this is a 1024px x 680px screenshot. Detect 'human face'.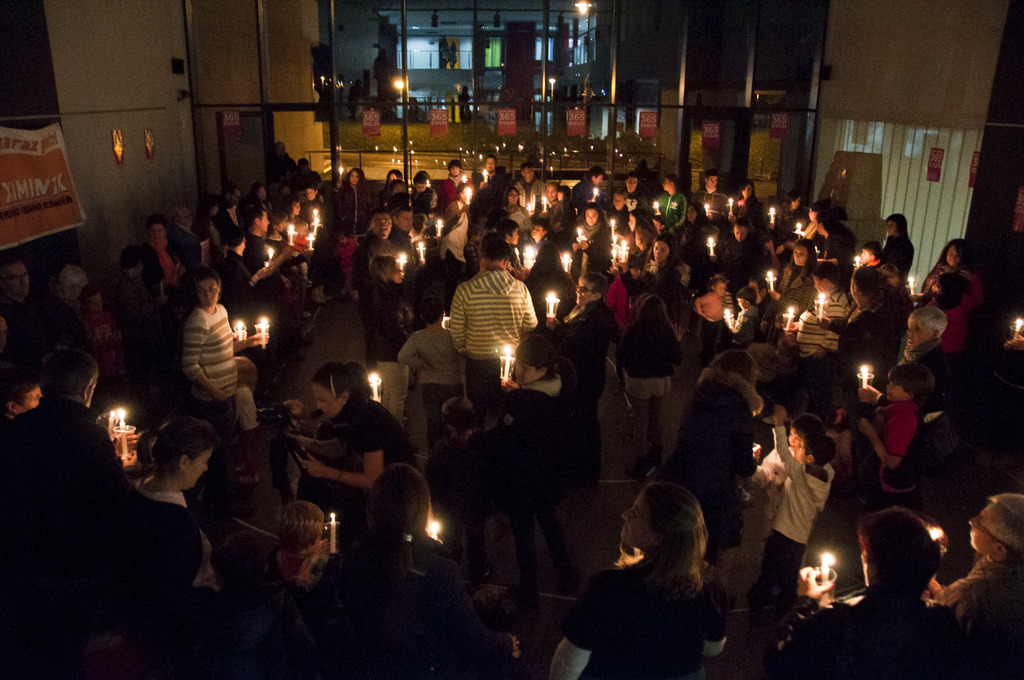
pyautogui.locateOnScreen(530, 225, 545, 240).
